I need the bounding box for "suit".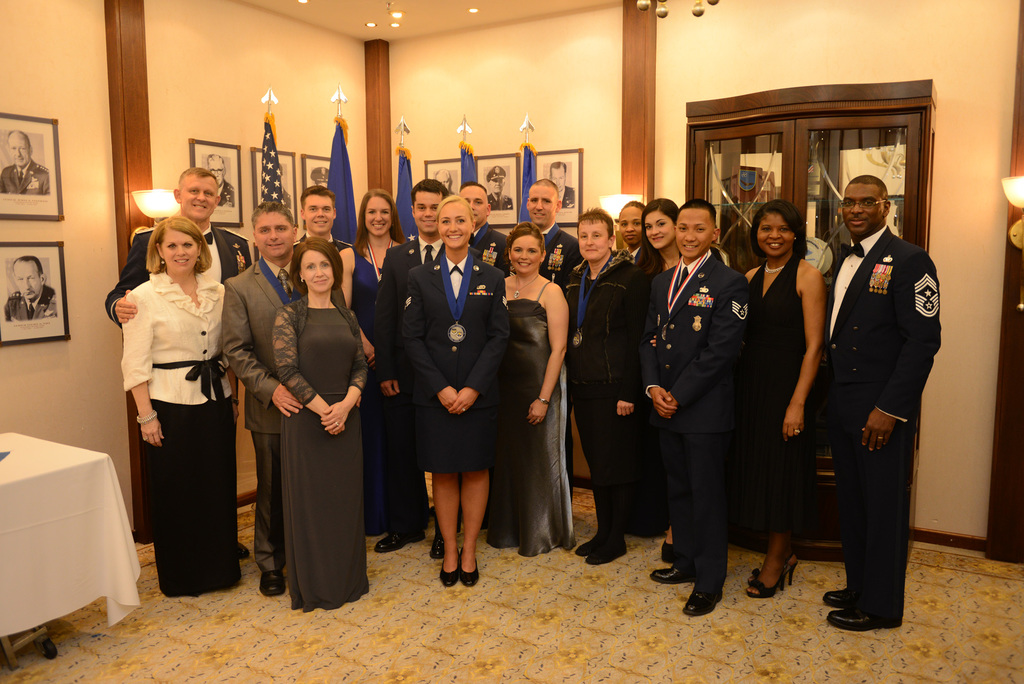
Here it is: 468:225:510:275.
